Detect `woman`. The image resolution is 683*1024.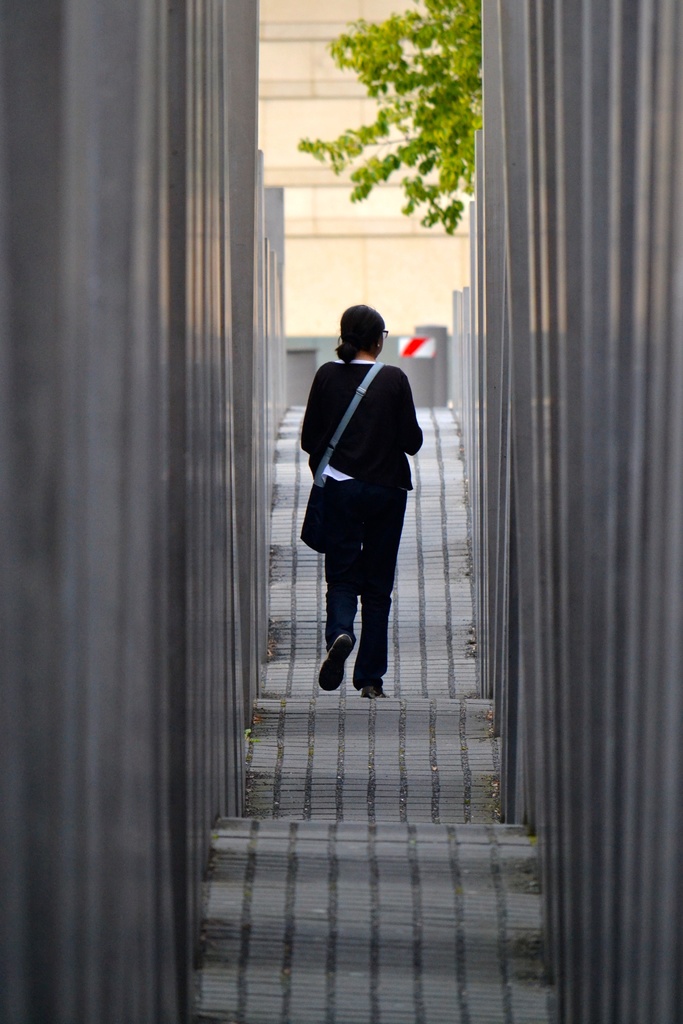
bbox=(293, 302, 433, 723).
